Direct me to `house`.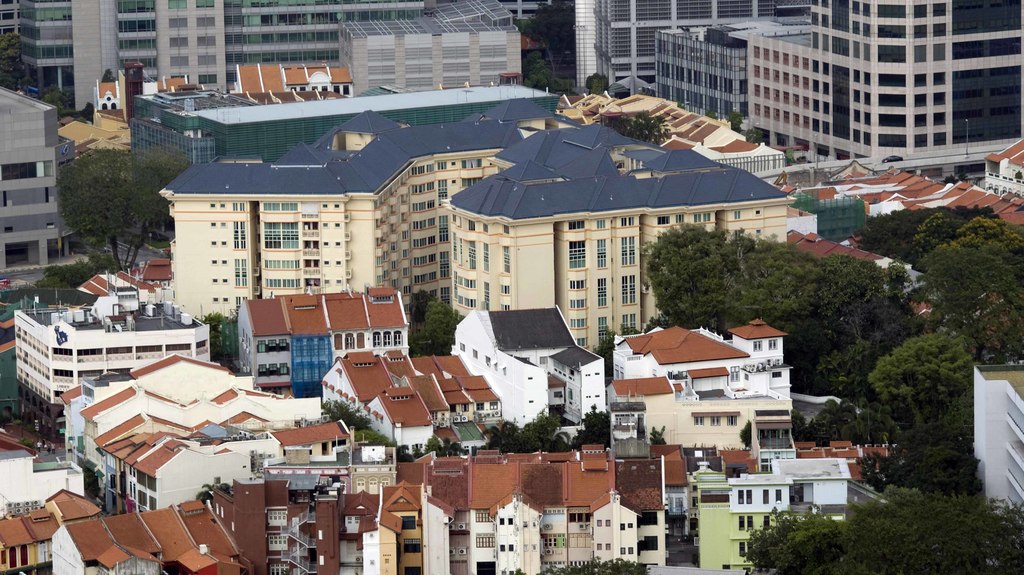
Direction: locate(54, 494, 245, 574).
